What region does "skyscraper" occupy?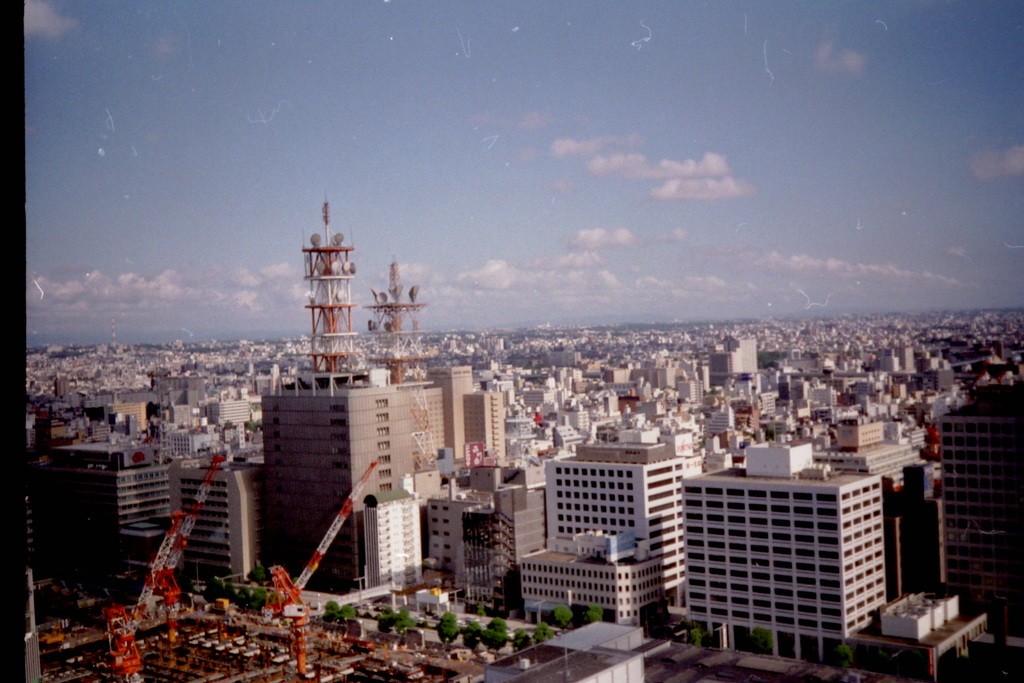
(x1=938, y1=391, x2=1023, y2=639).
